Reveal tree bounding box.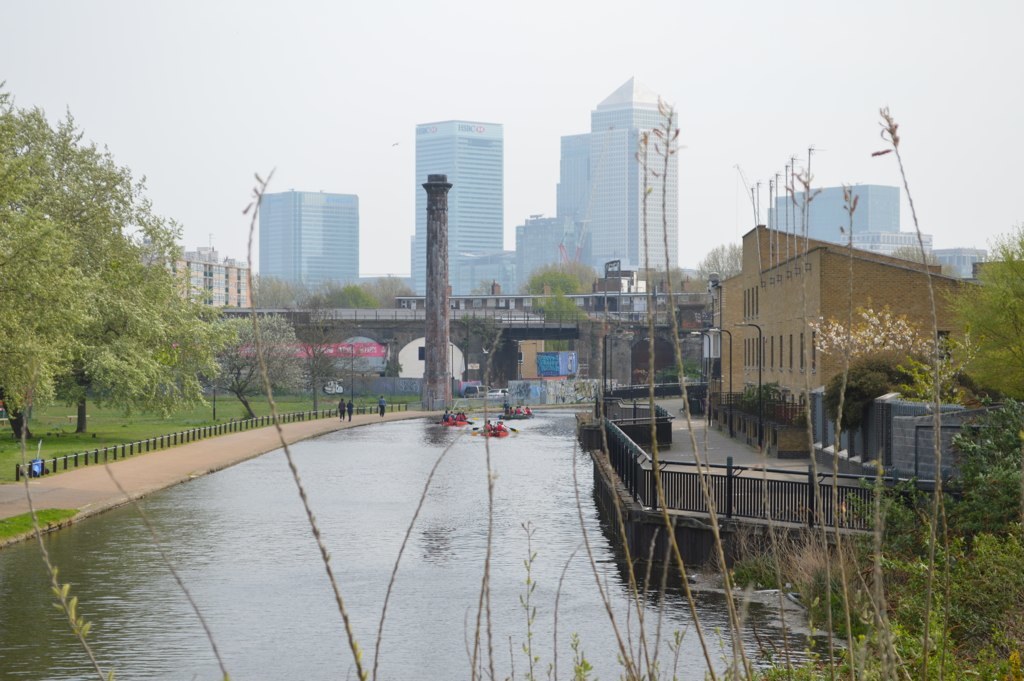
Revealed: <box>951,225,1023,419</box>.
